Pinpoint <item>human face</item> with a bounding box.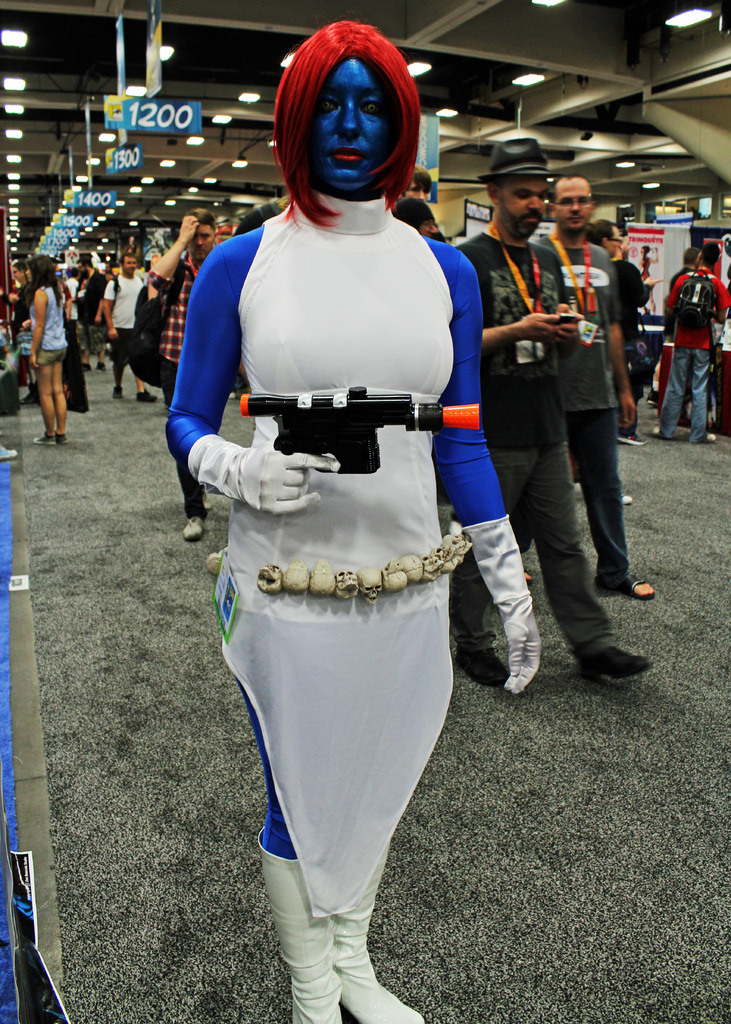
box=[191, 227, 213, 253].
